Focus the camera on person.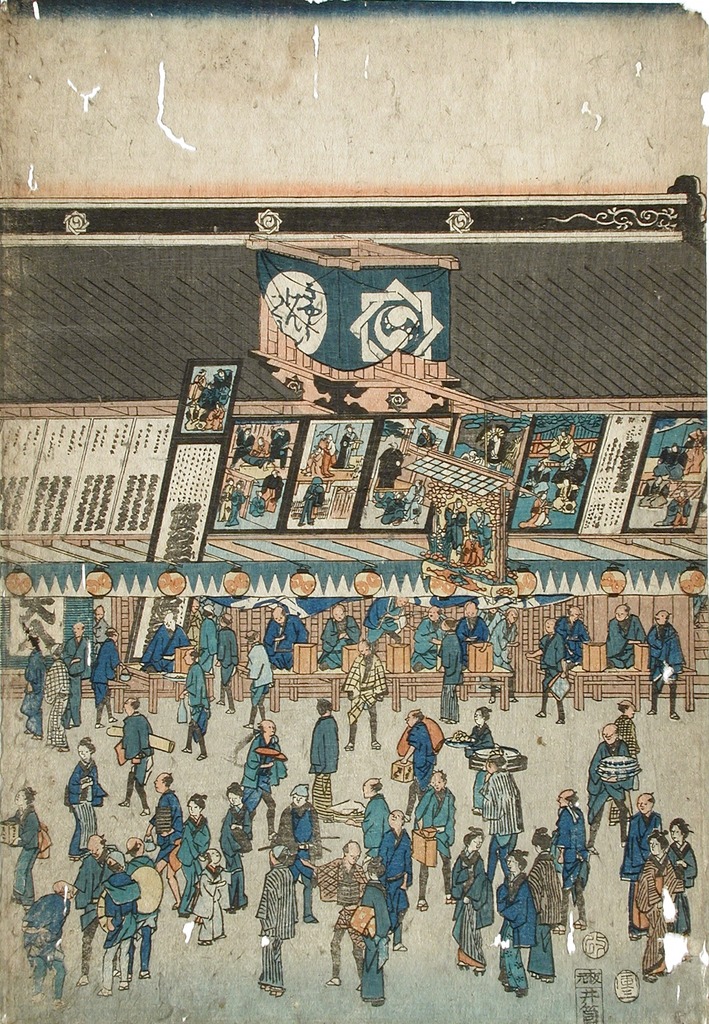
Focus region: region(308, 701, 341, 815).
